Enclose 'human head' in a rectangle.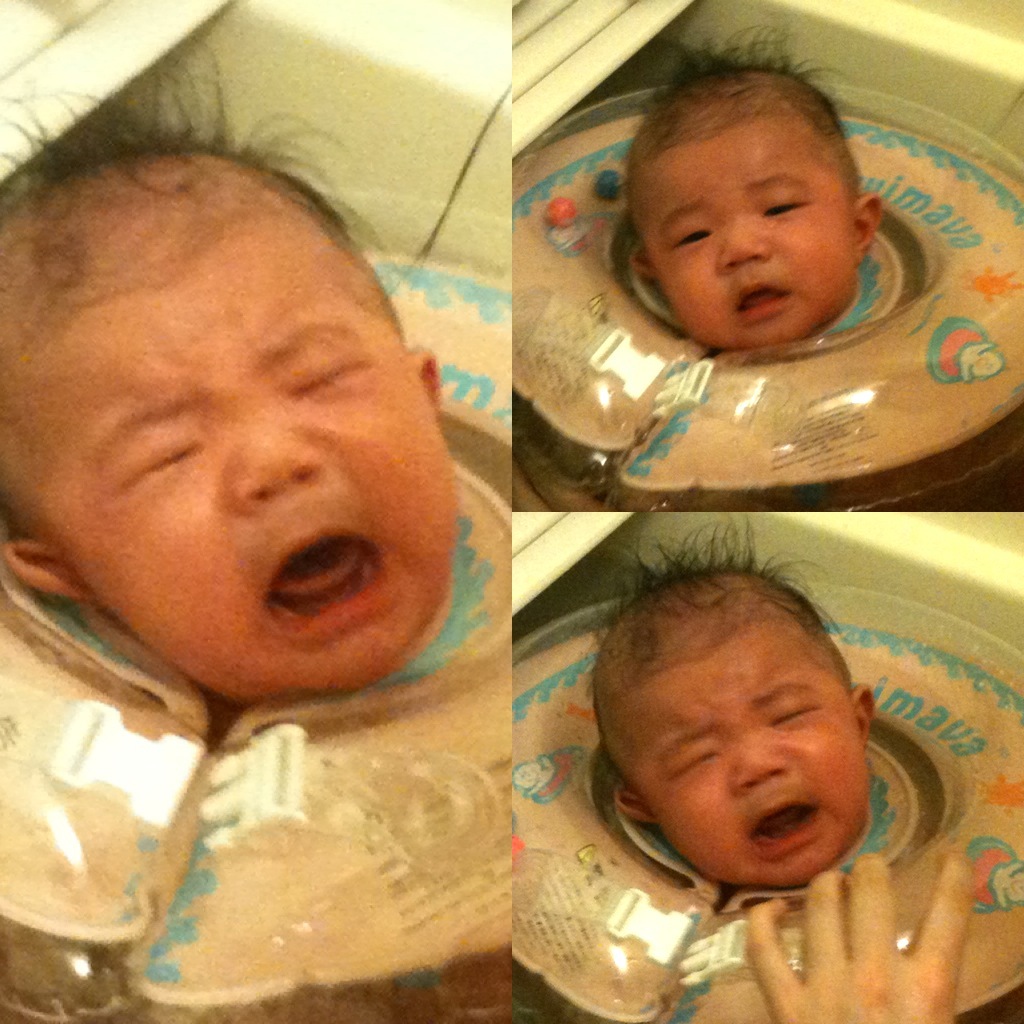
[624,61,883,355].
